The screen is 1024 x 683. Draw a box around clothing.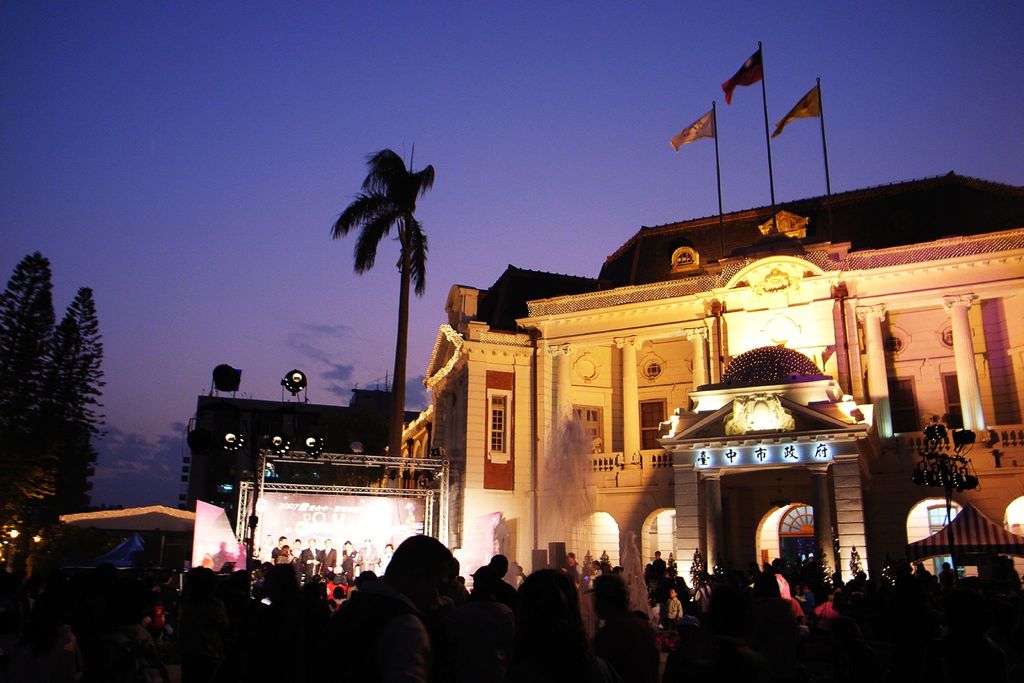
776:574:788:598.
